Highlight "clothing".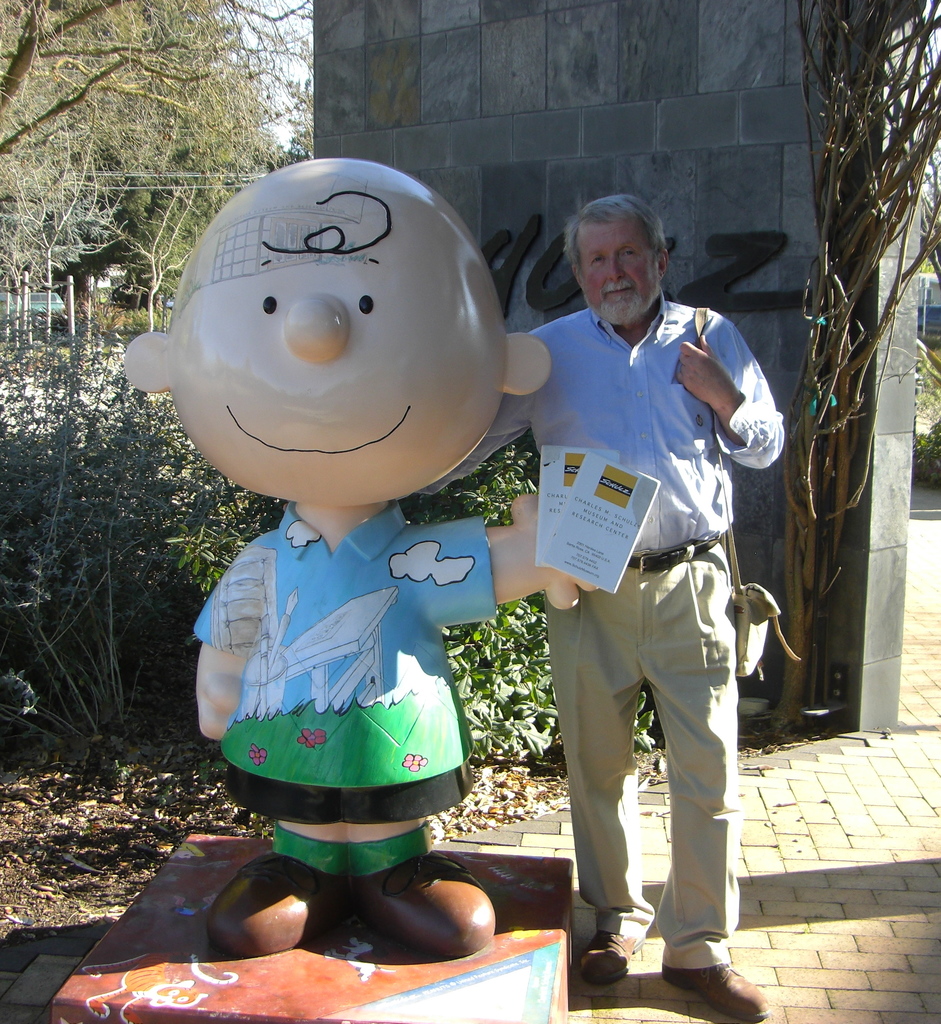
Highlighted region: crop(188, 502, 503, 881).
